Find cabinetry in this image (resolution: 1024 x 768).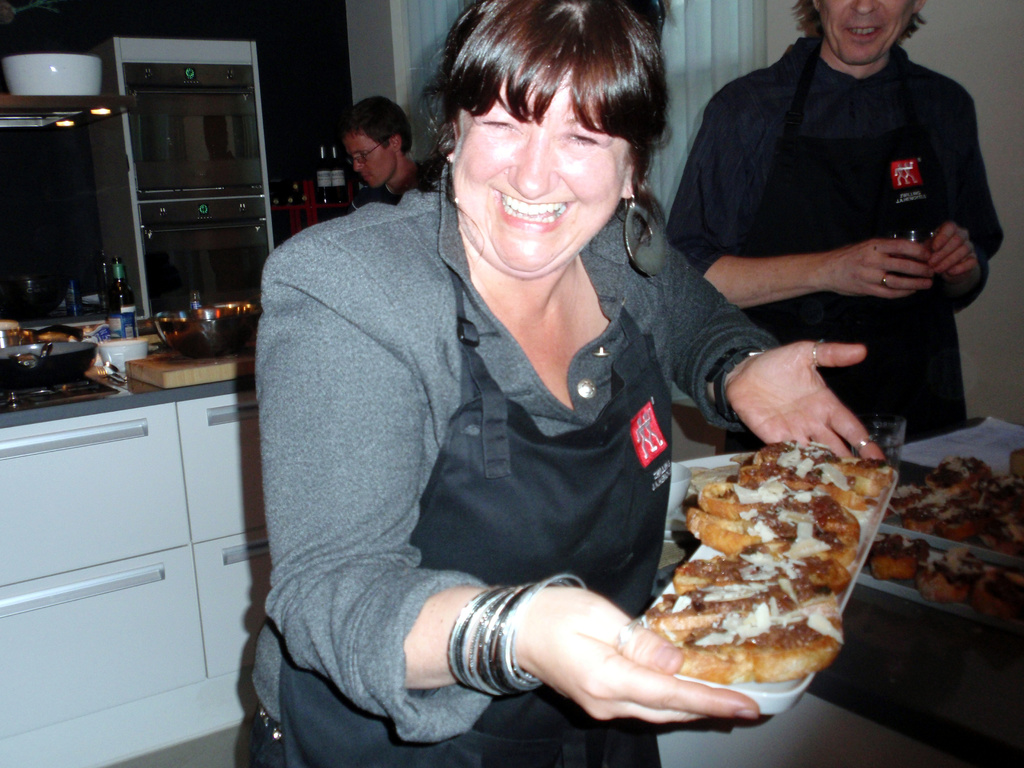
x1=171 y1=405 x2=277 y2=701.
